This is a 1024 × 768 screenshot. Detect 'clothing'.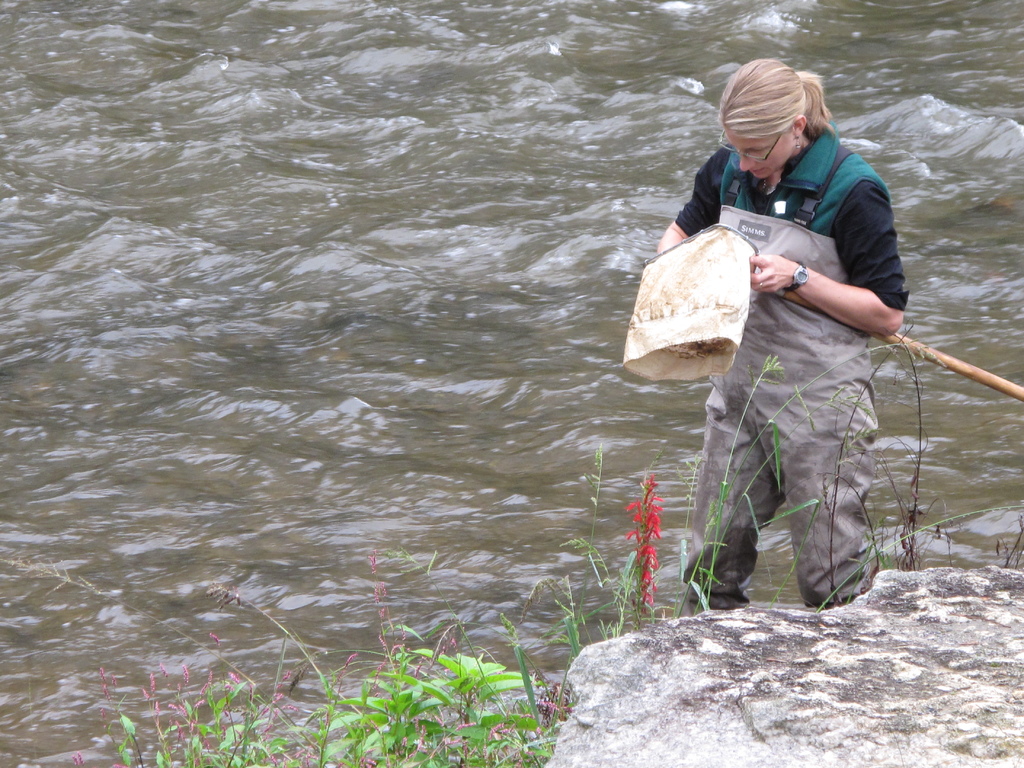
669 85 943 584.
